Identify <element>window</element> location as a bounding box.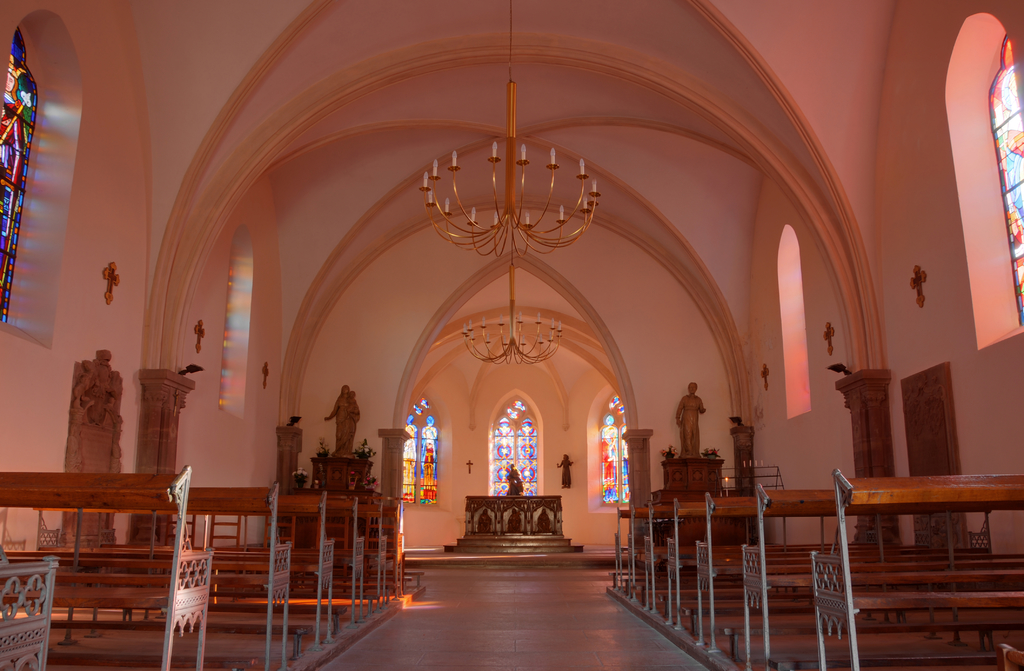
600,398,630,517.
